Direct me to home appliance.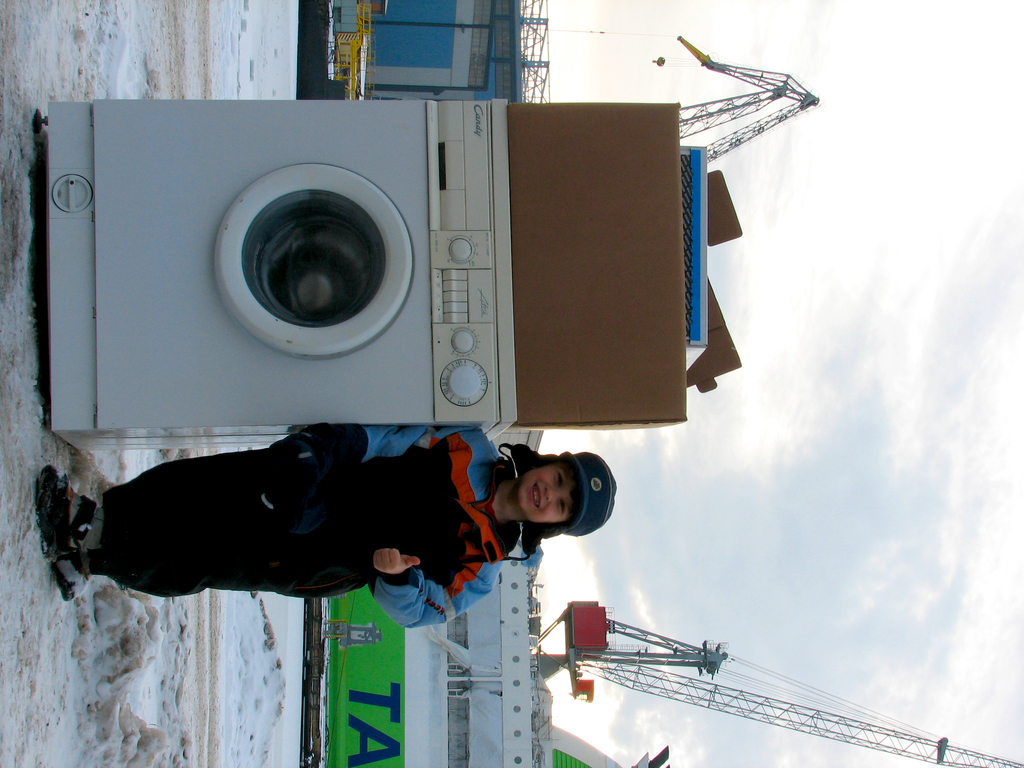
Direction: l=120, t=78, r=714, b=512.
